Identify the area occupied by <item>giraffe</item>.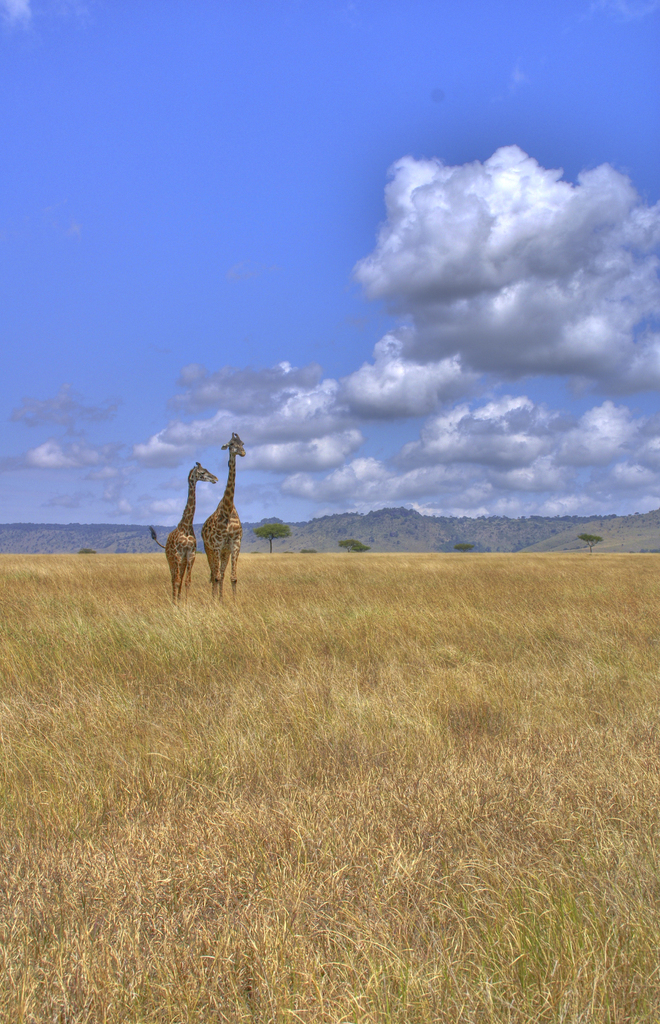
Area: 156/456/220/600.
